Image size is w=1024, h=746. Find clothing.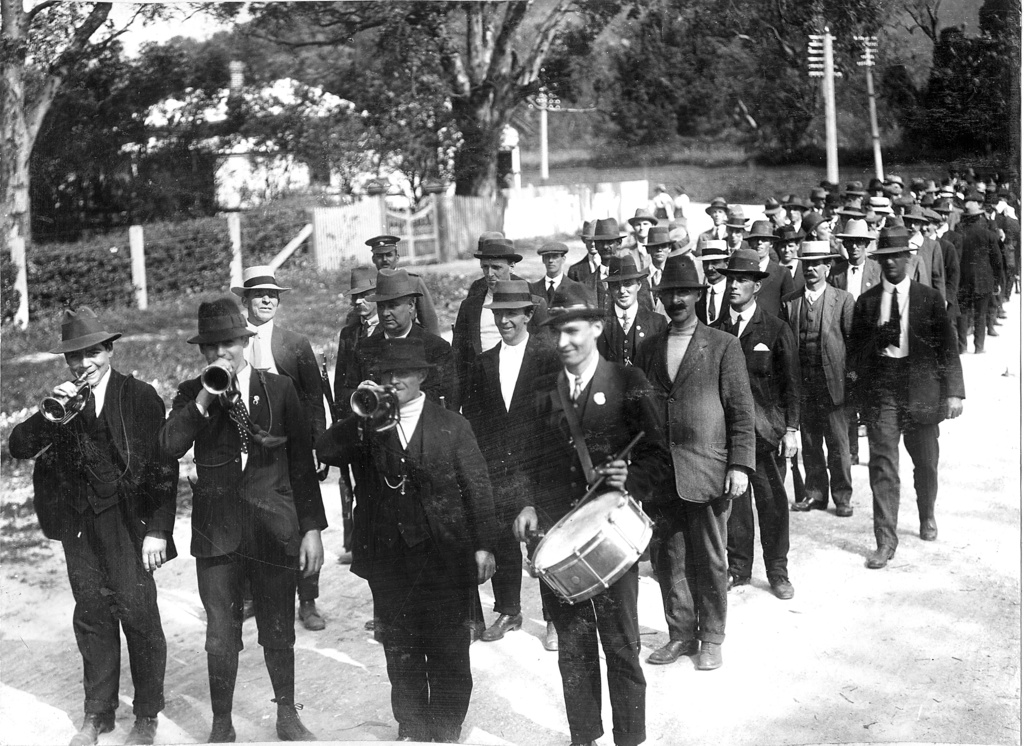
bbox=[156, 386, 328, 715].
